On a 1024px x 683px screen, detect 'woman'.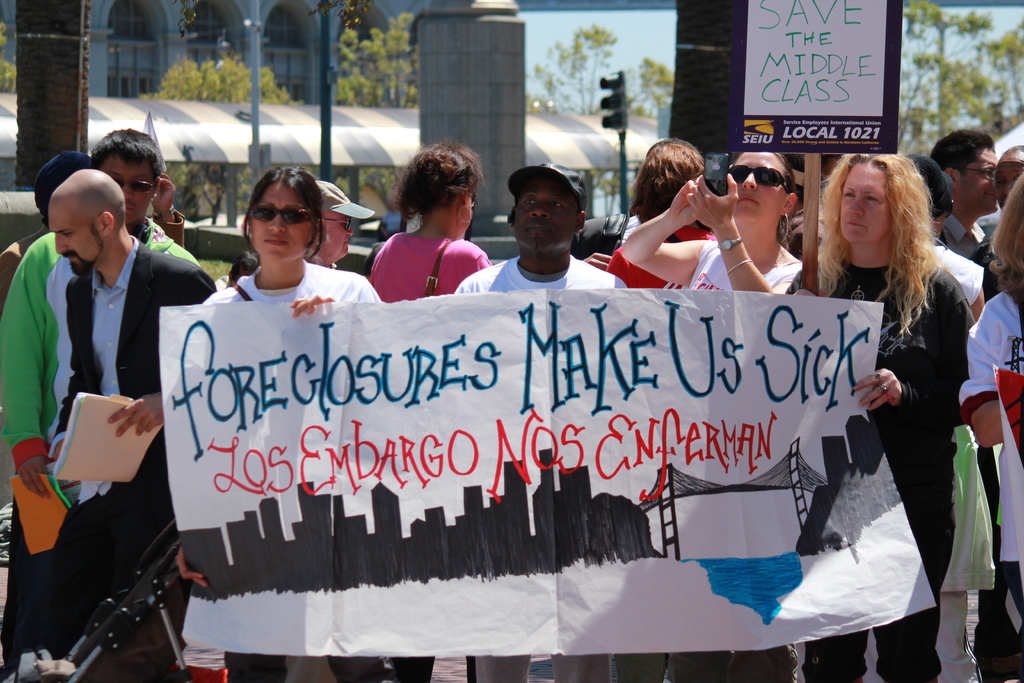
<region>621, 150, 809, 682</region>.
